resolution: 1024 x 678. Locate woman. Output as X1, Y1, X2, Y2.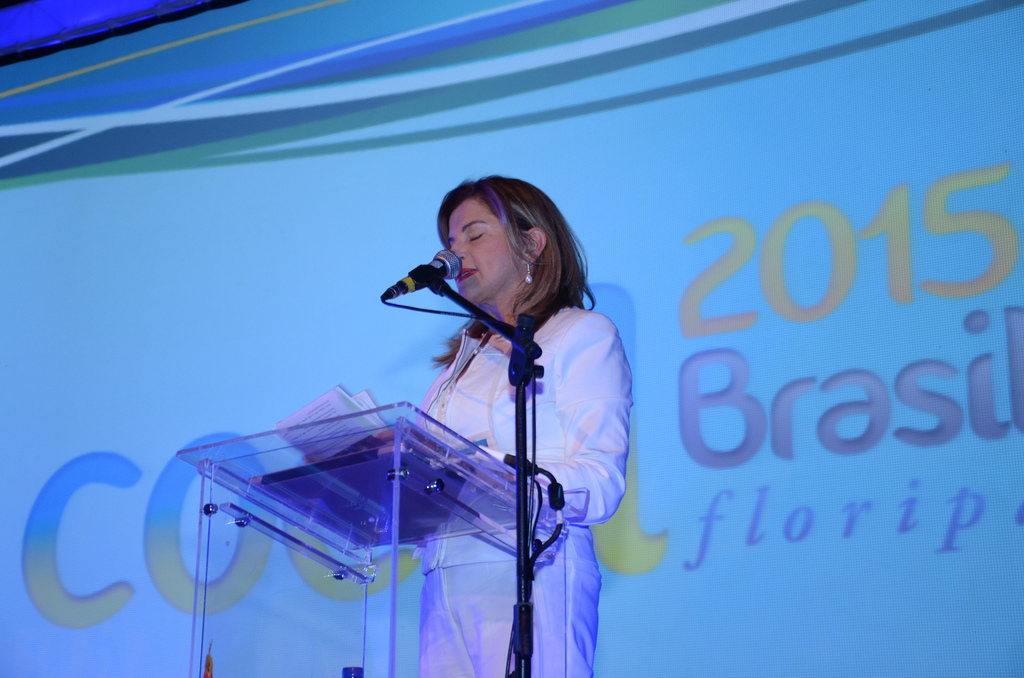
372, 152, 636, 670.
